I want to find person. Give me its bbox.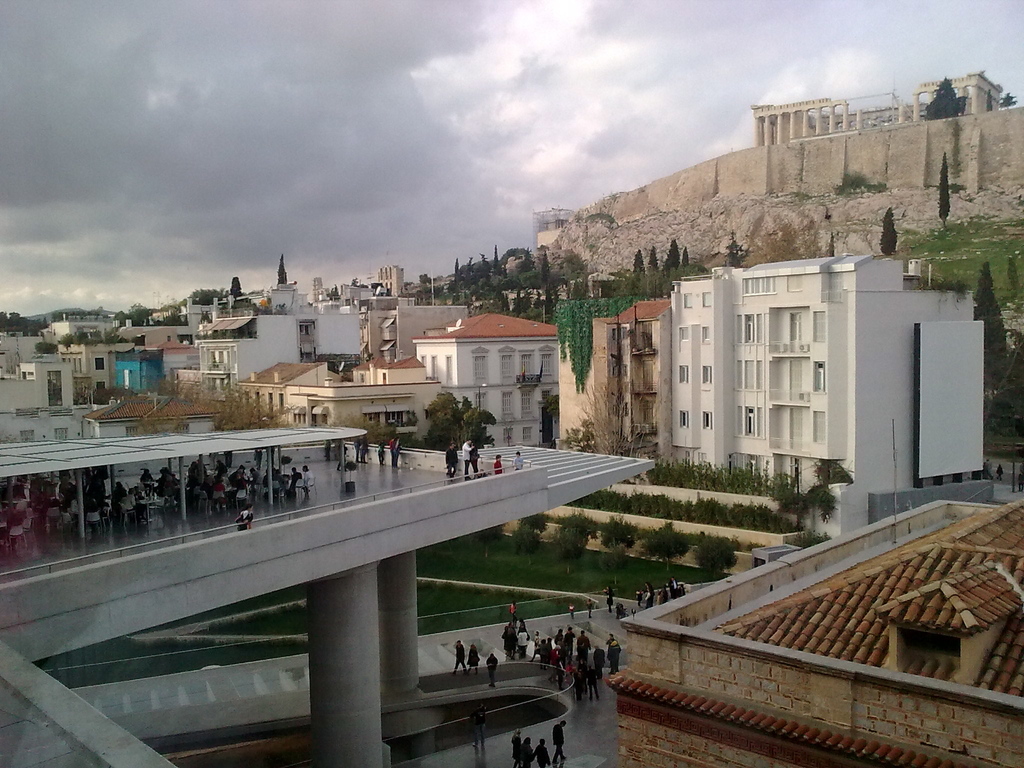
{"left": 553, "top": 723, "right": 568, "bottom": 765}.
